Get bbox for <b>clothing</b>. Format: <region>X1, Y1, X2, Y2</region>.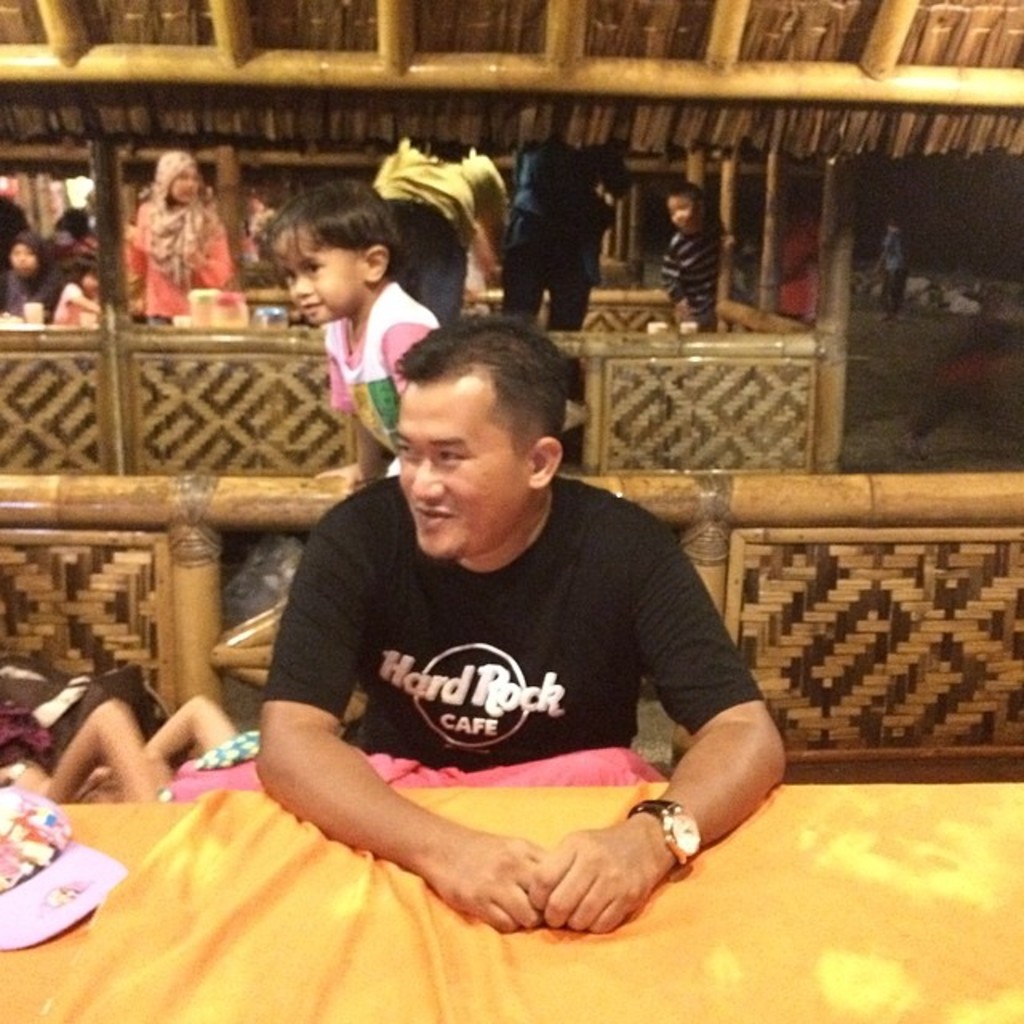
<region>360, 139, 512, 310</region>.
